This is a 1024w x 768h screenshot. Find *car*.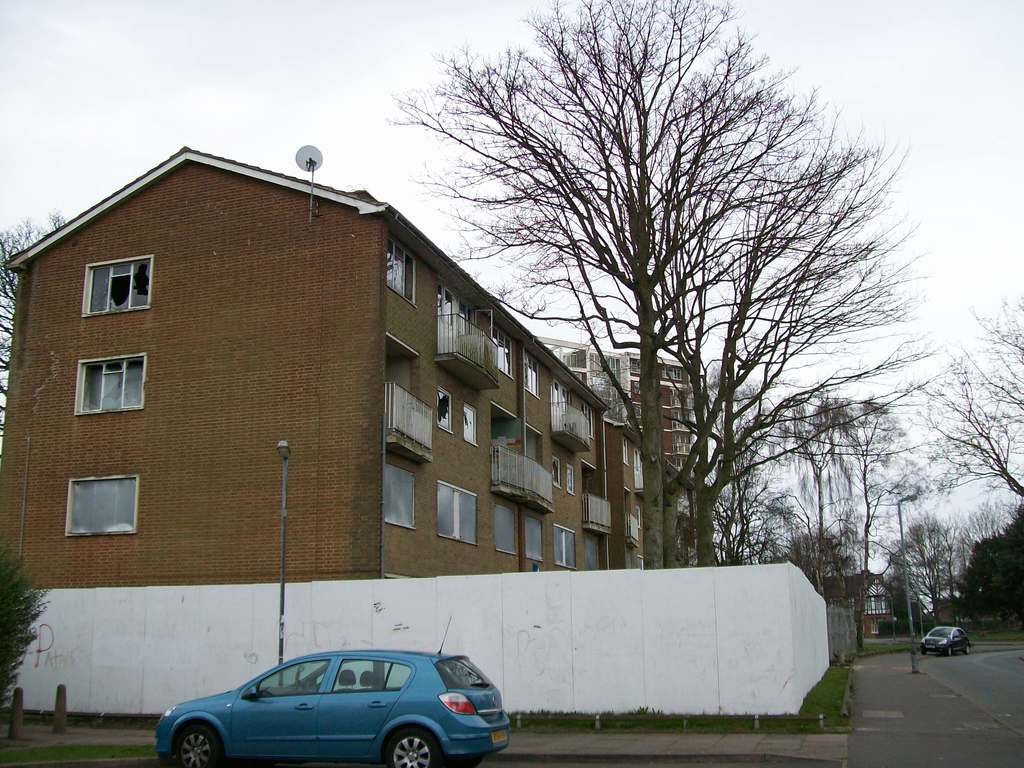
Bounding box: [x1=922, y1=625, x2=970, y2=657].
